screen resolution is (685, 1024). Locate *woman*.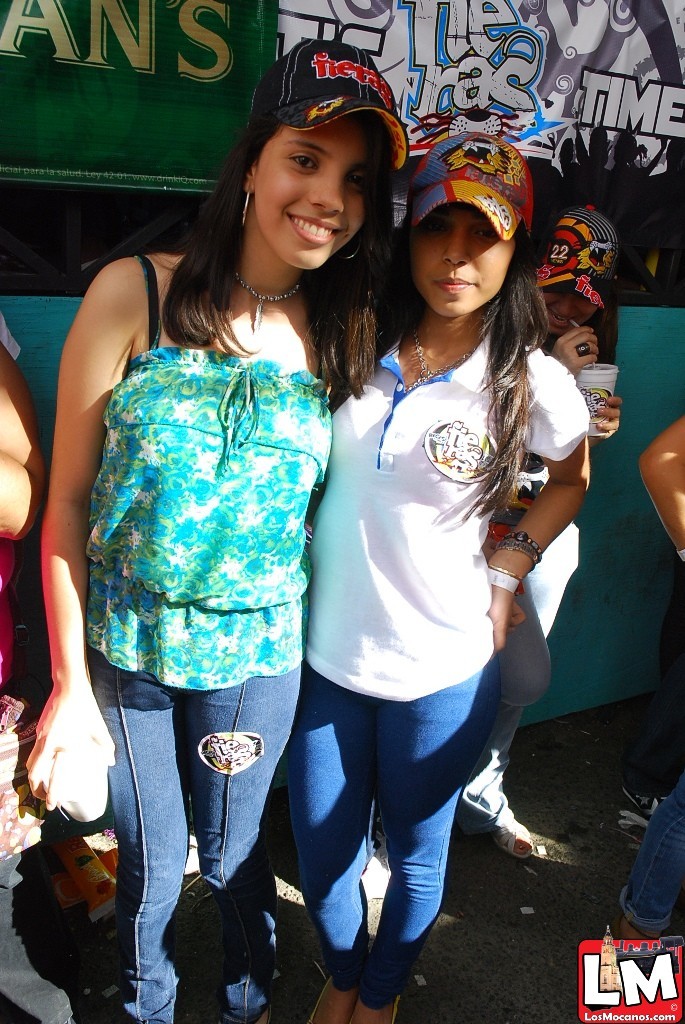
bbox=(43, 56, 380, 1007).
